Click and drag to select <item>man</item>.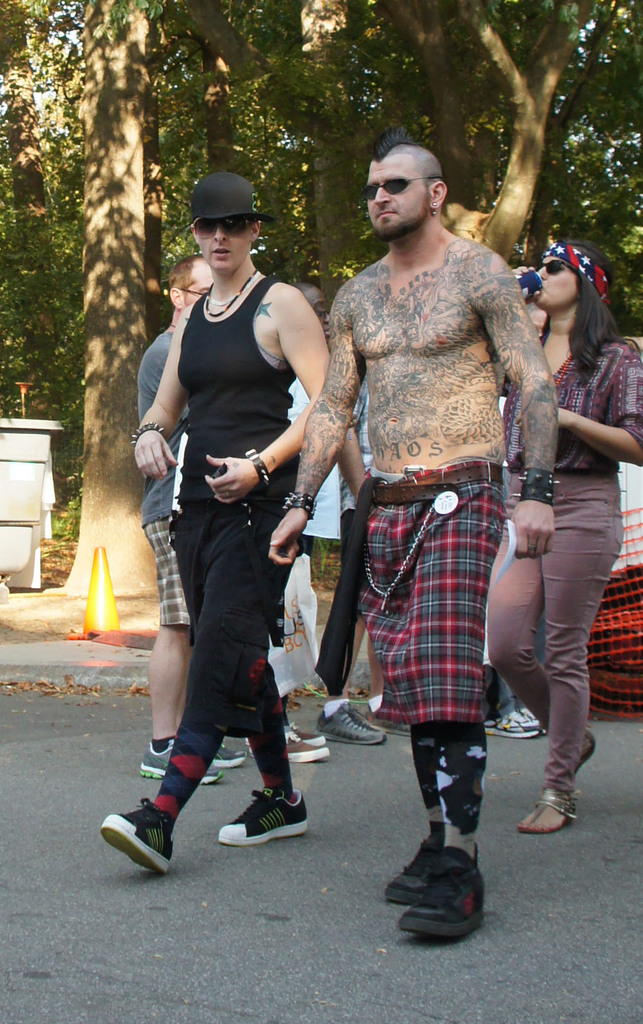
Selection: [139, 258, 246, 788].
